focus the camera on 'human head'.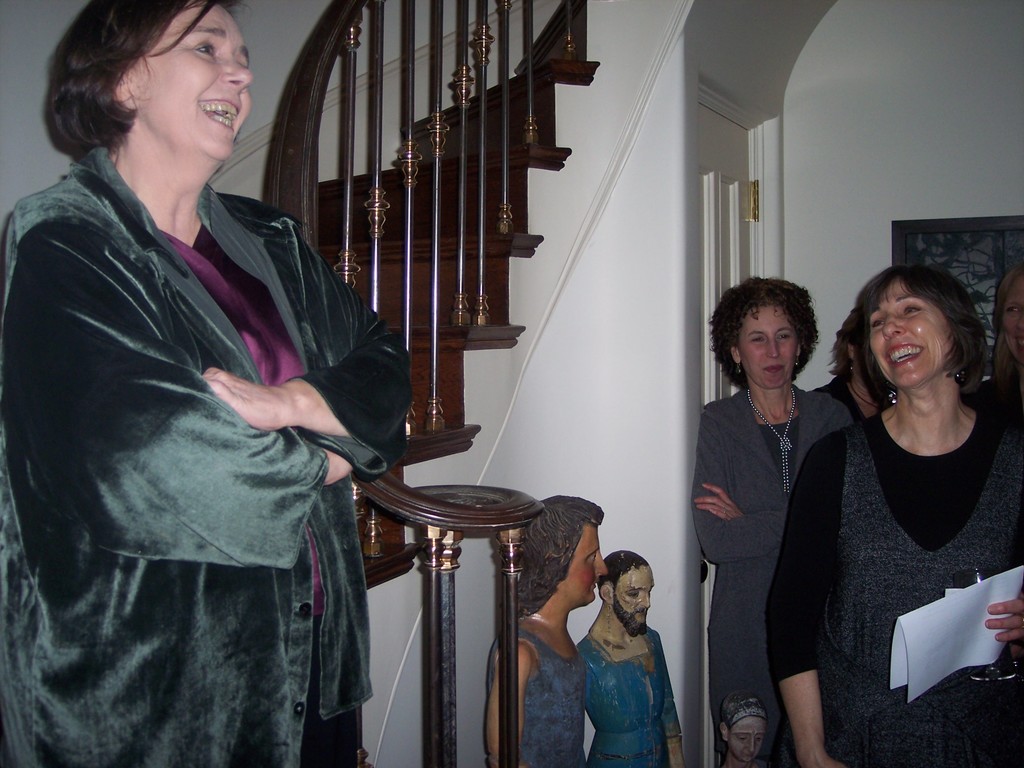
Focus region: select_region(829, 309, 875, 396).
